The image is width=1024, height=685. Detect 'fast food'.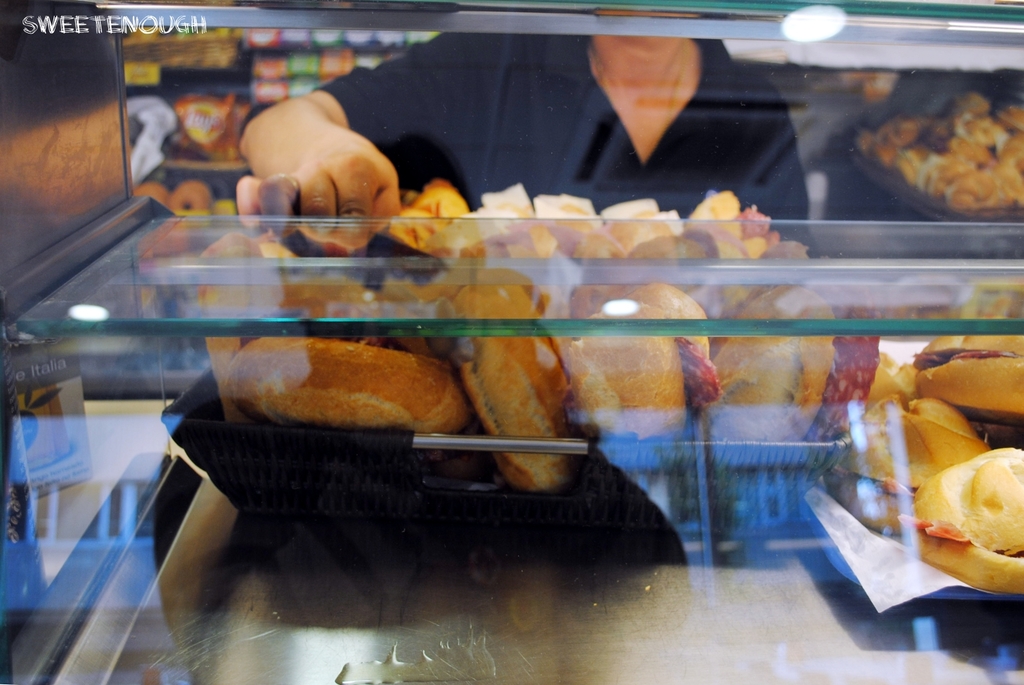
Detection: x1=898, y1=438, x2=1023, y2=595.
